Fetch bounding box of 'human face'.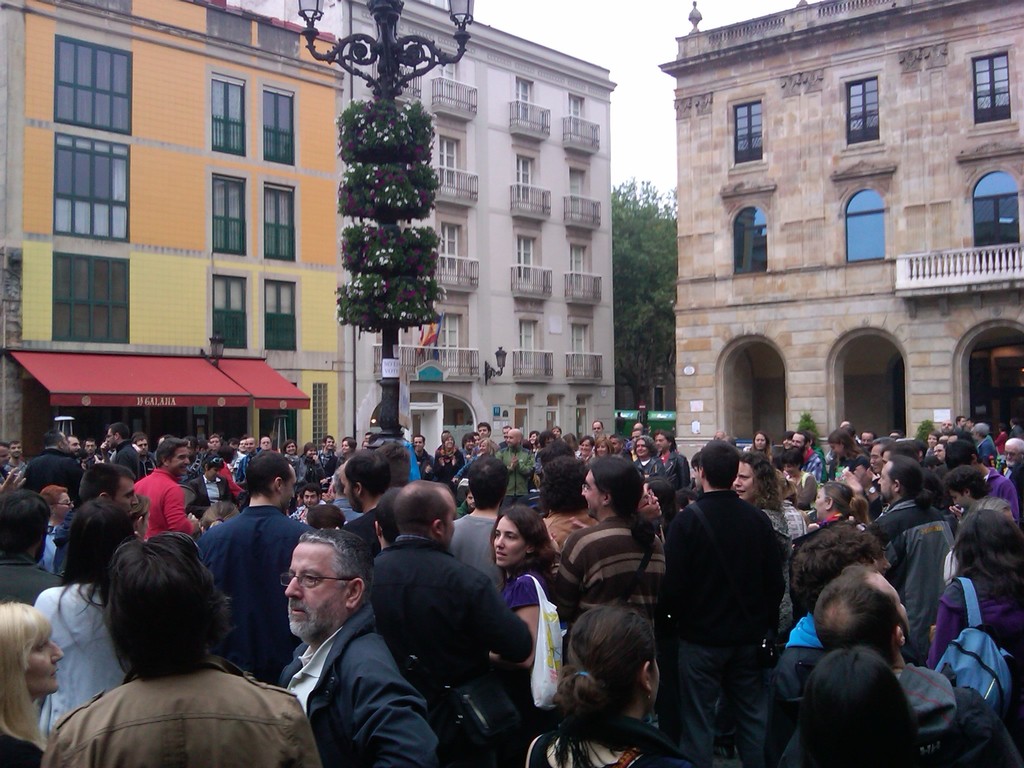
Bbox: locate(581, 470, 602, 519).
